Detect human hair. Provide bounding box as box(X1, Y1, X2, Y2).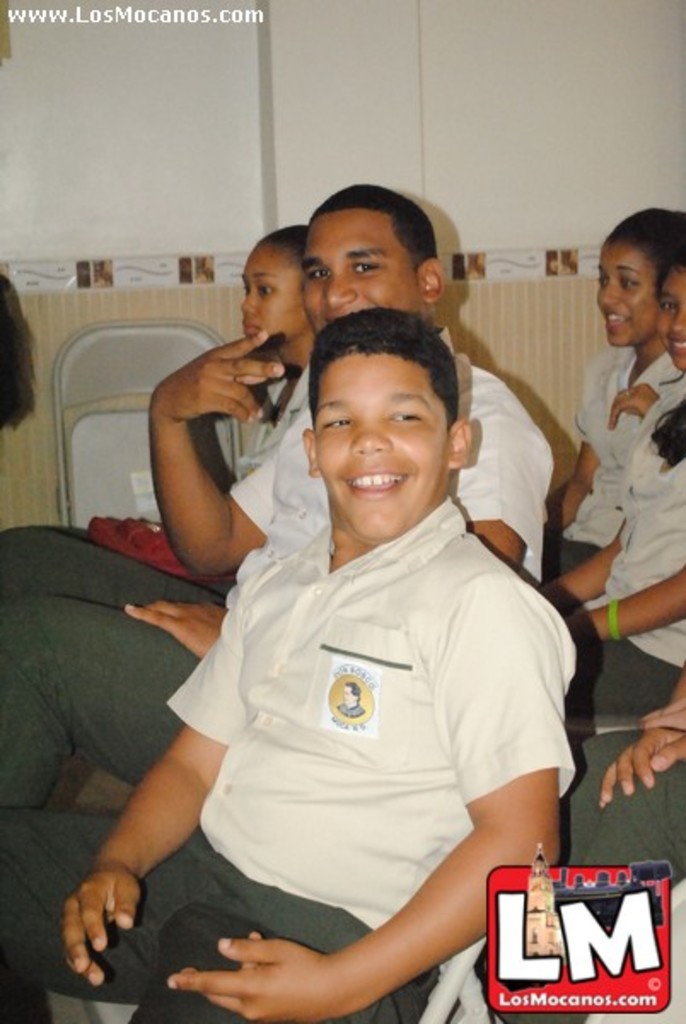
box(276, 229, 309, 263).
